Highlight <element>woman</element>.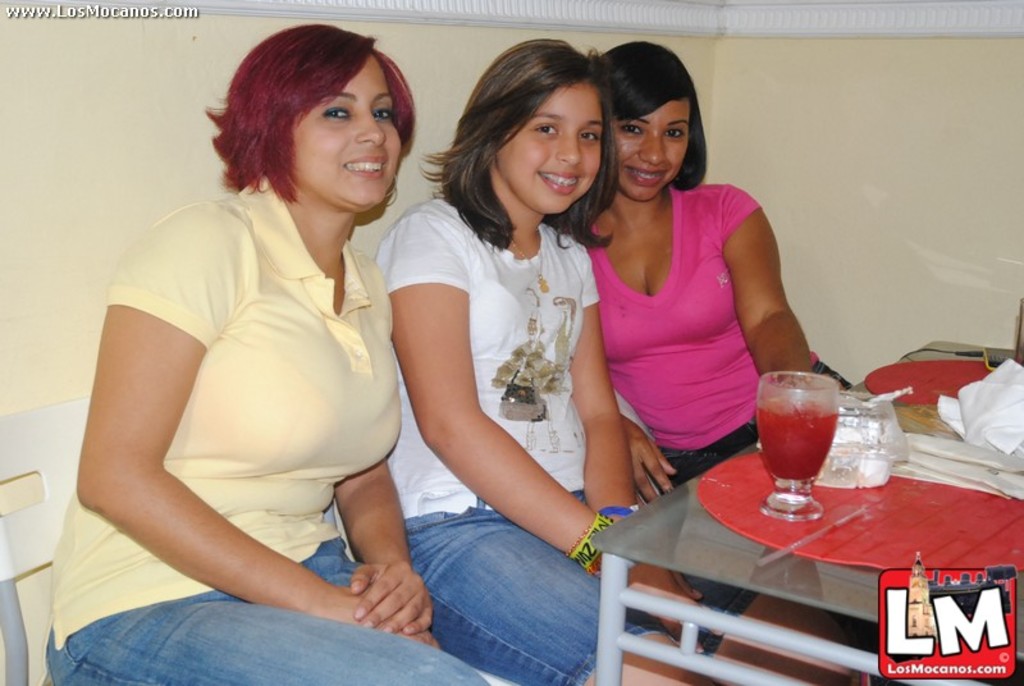
Highlighted region: region(572, 42, 909, 685).
